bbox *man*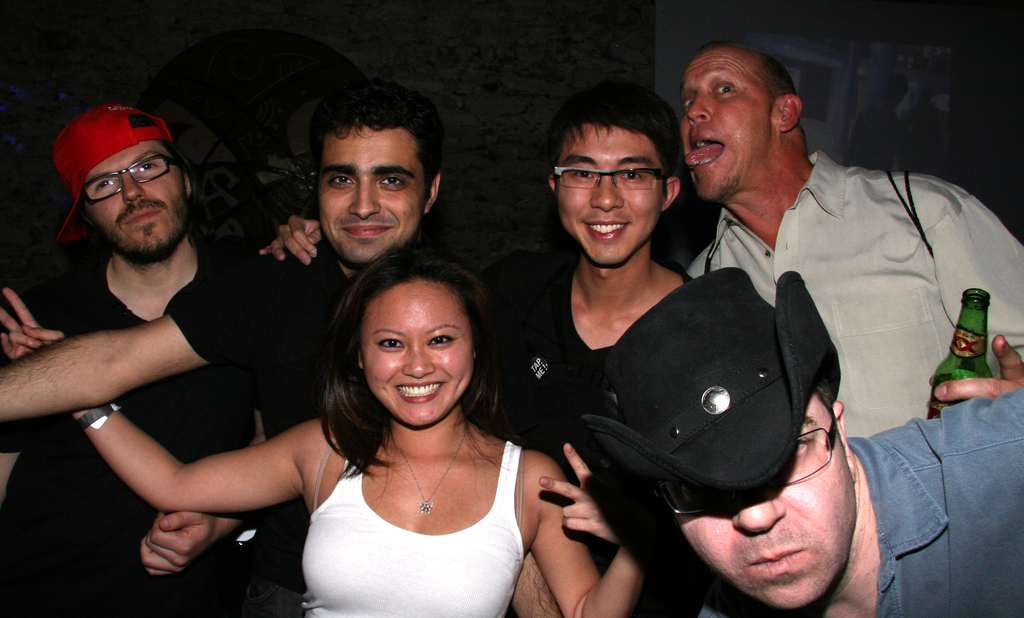
(left=682, top=41, right=1023, bottom=435)
